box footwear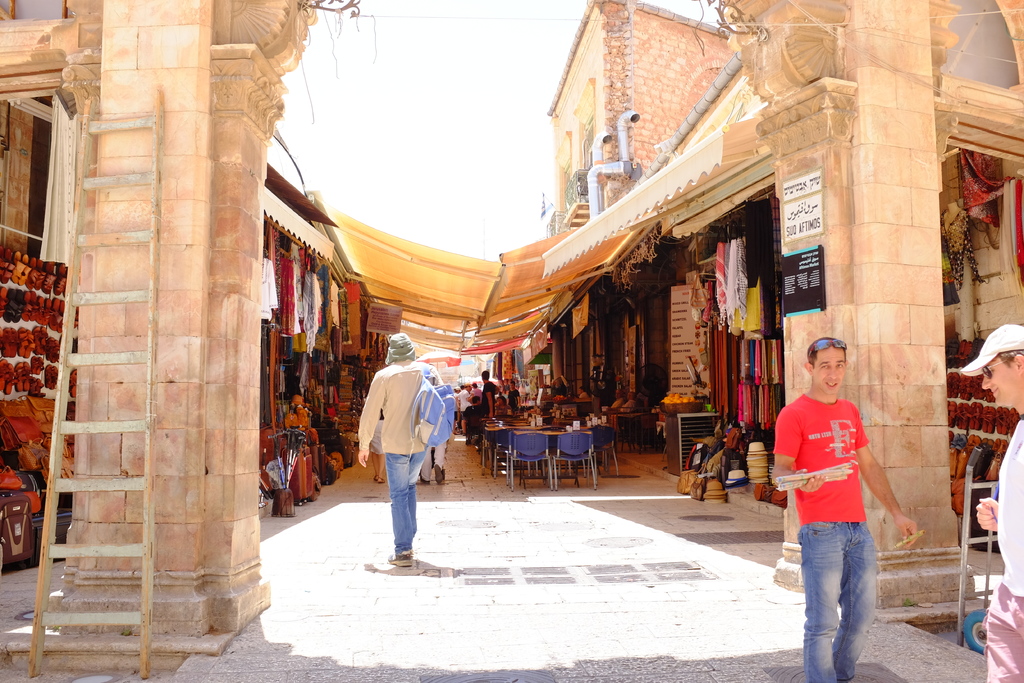
388:555:412:566
